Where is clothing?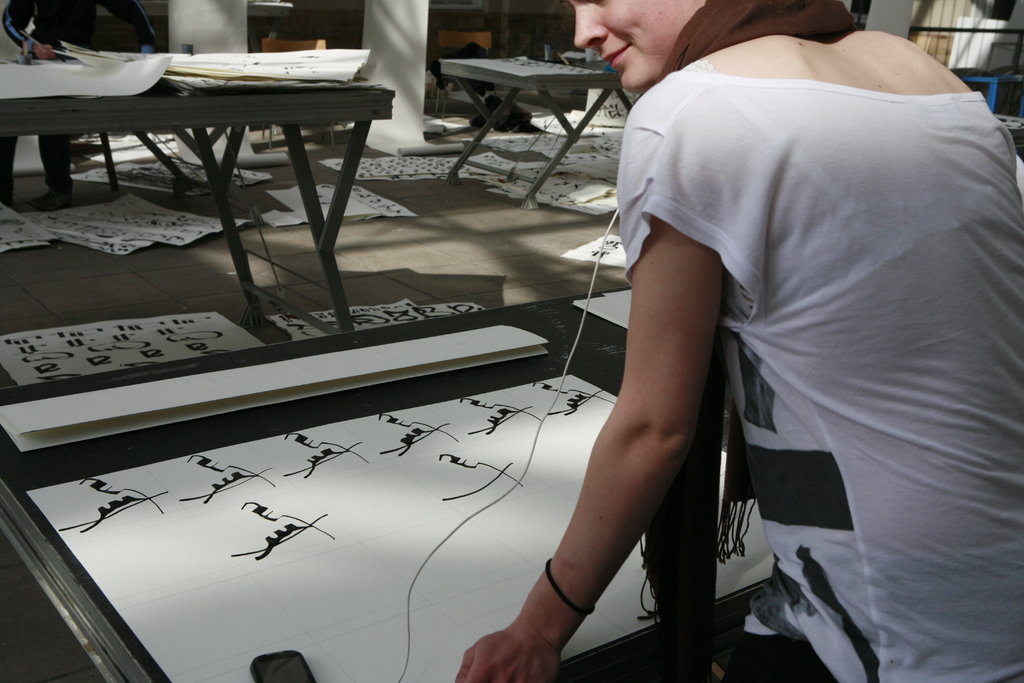
591,0,1018,660.
